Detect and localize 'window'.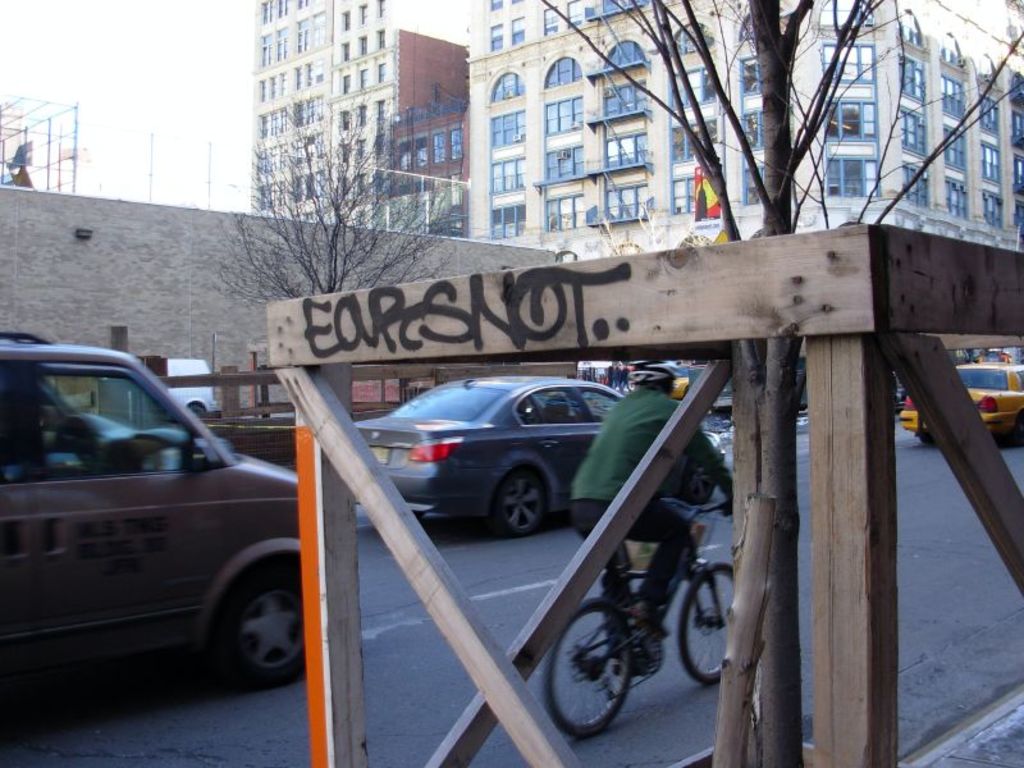
Localized at BBox(518, 388, 588, 429).
